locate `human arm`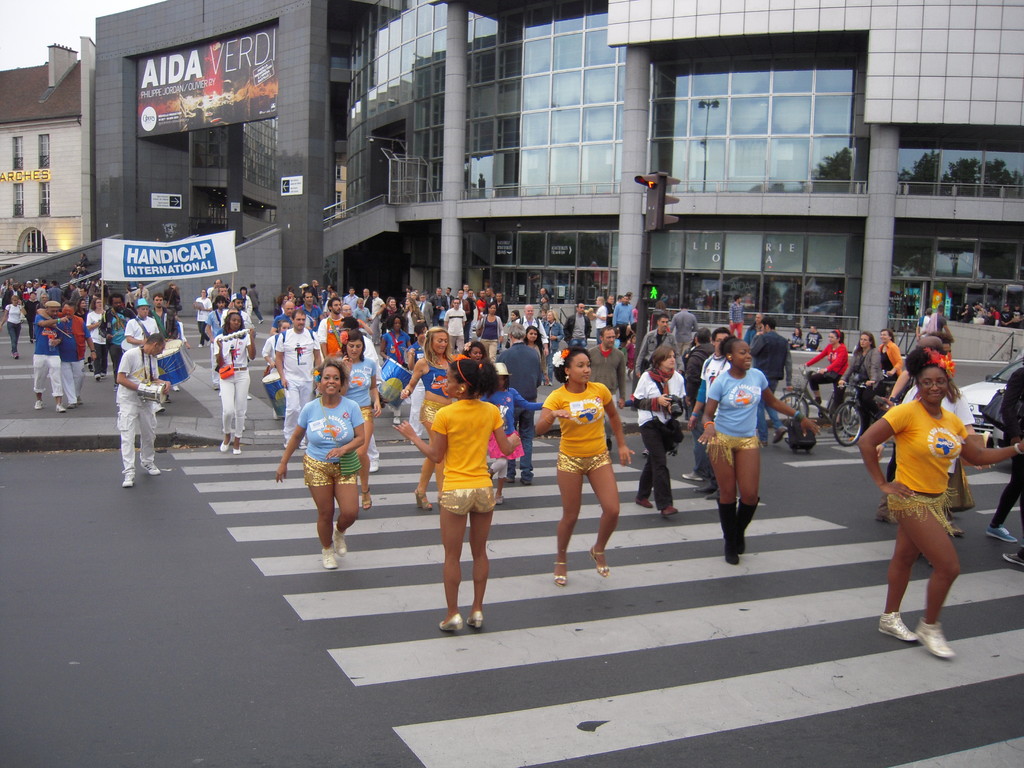
bbox(602, 387, 639, 465)
